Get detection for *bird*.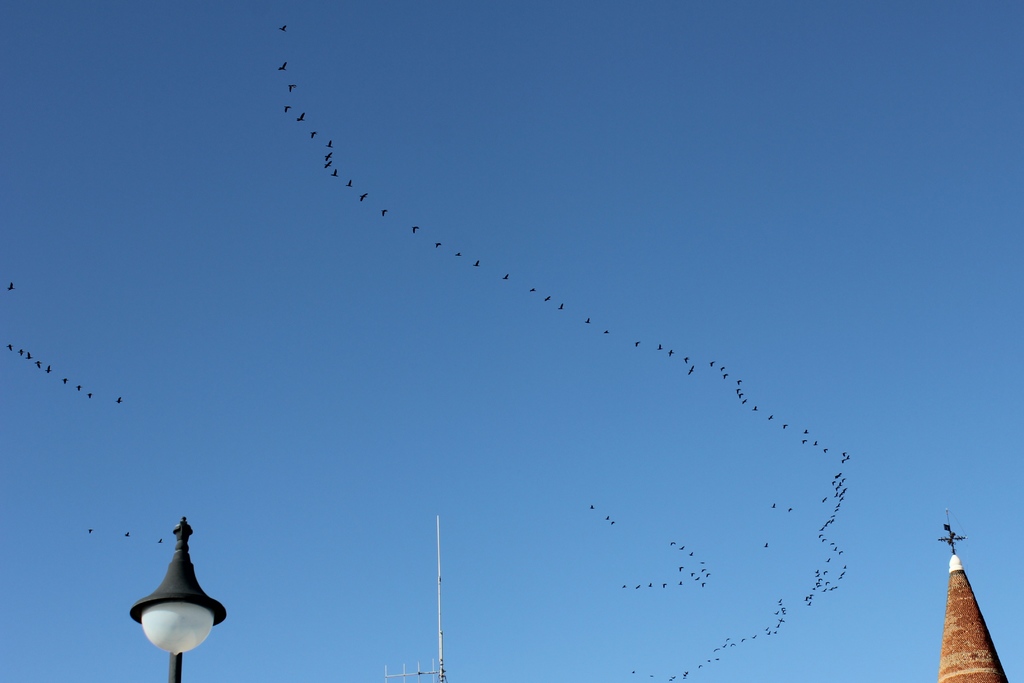
Detection: [85,525,97,538].
